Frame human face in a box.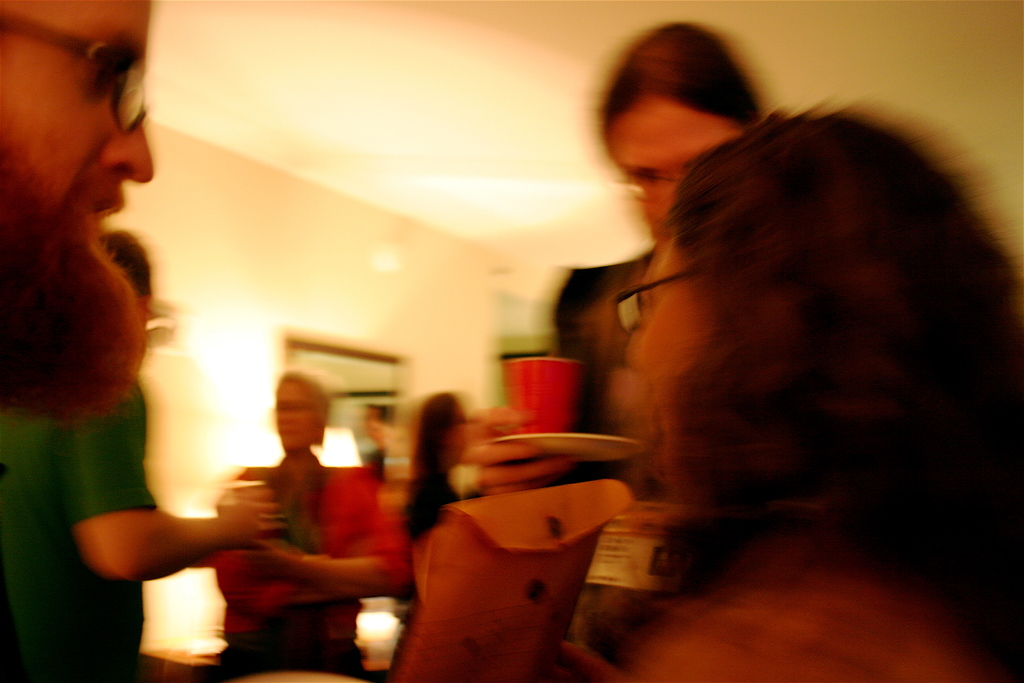
bbox(0, 0, 159, 333).
